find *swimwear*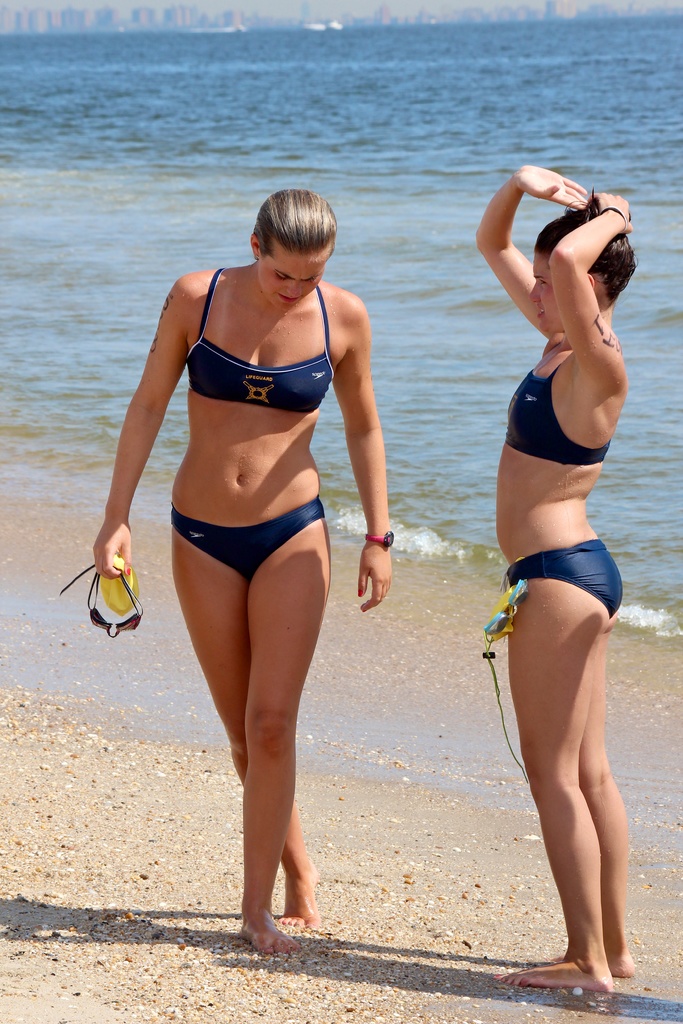
box(167, 500, 322, 579)
